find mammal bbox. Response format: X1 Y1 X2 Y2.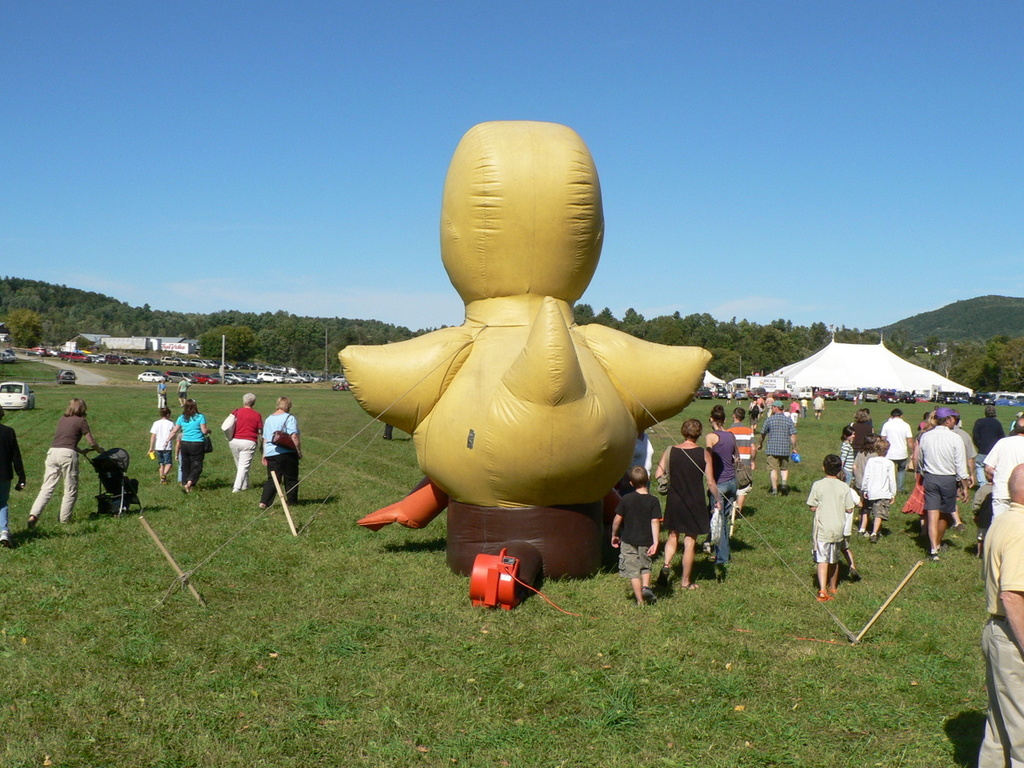
974 410 1003 487.
